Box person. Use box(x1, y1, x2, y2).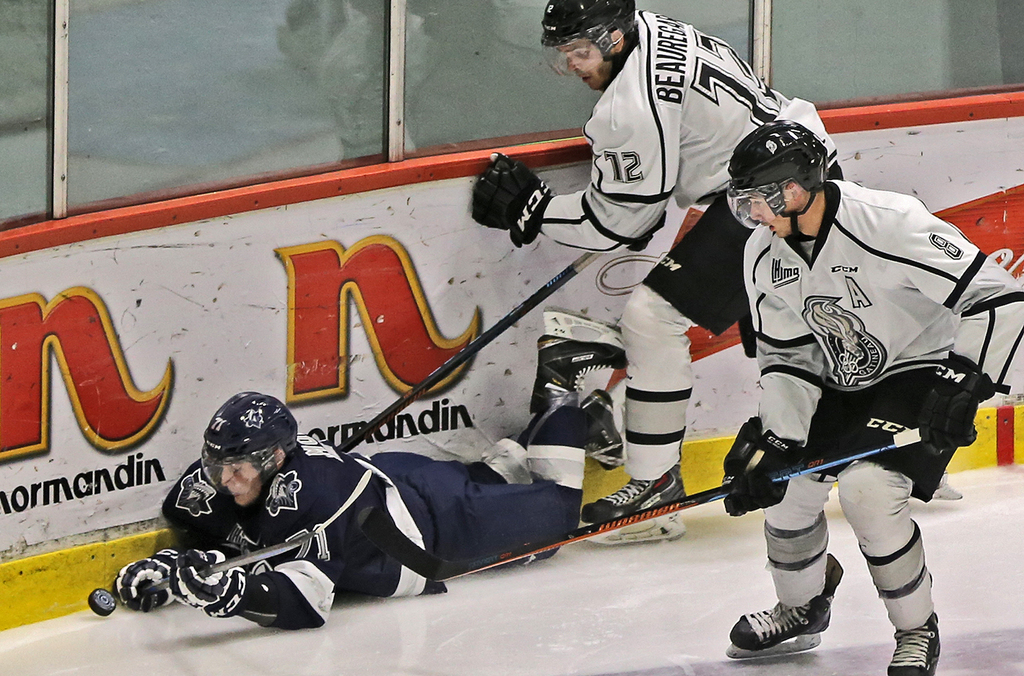
box(713, 108, 985, 672).
